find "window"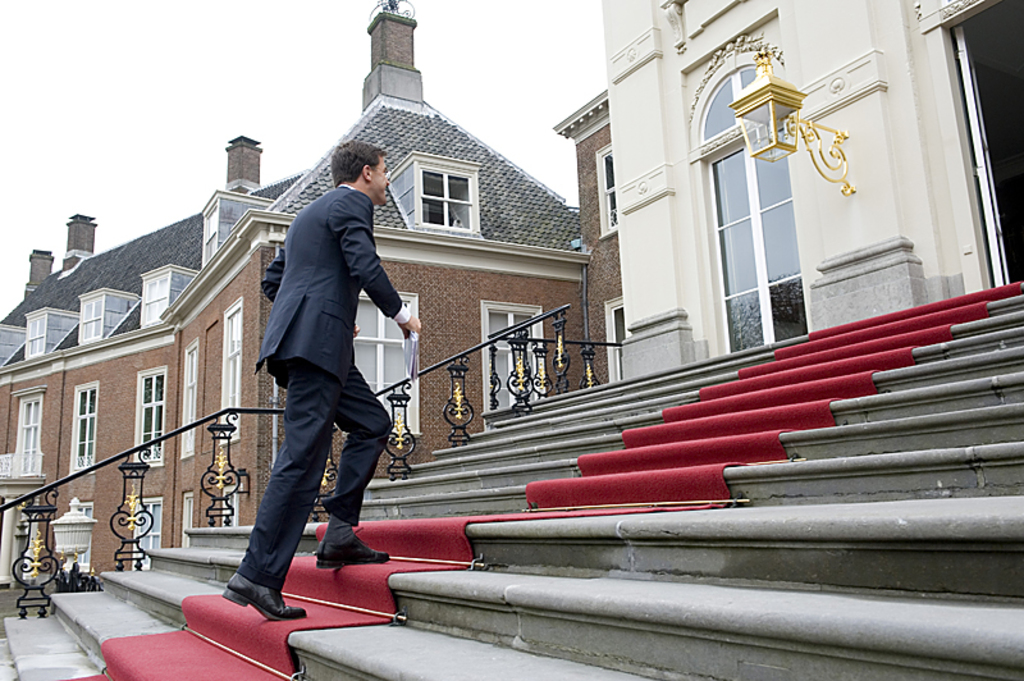
box(78, 292, 137, 339)
